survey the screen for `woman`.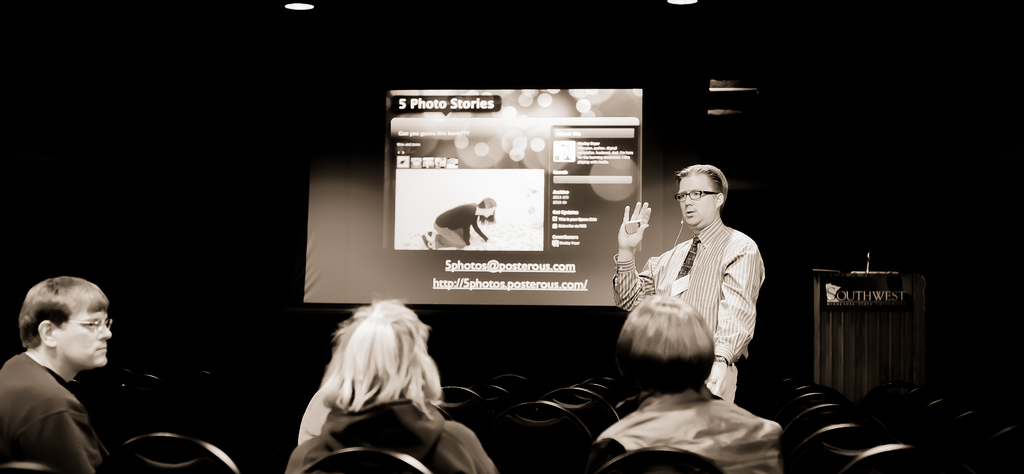
Survey found: left=588, top=298, right=781, bottom=473.
